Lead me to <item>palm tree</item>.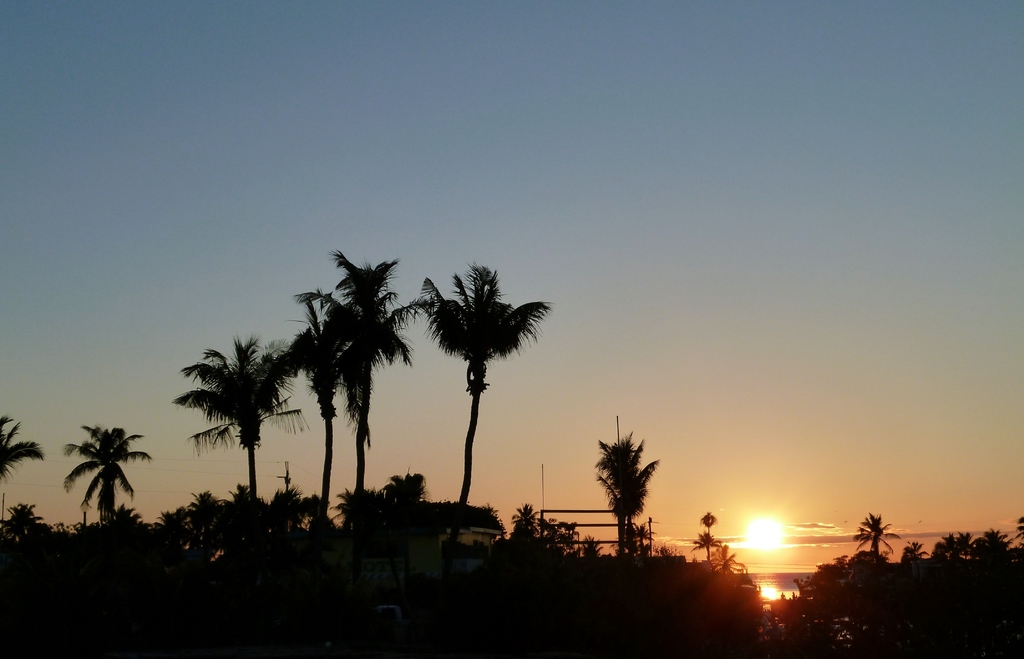
Lead to <bbox>62, 418, 153, 544</bbox>.
